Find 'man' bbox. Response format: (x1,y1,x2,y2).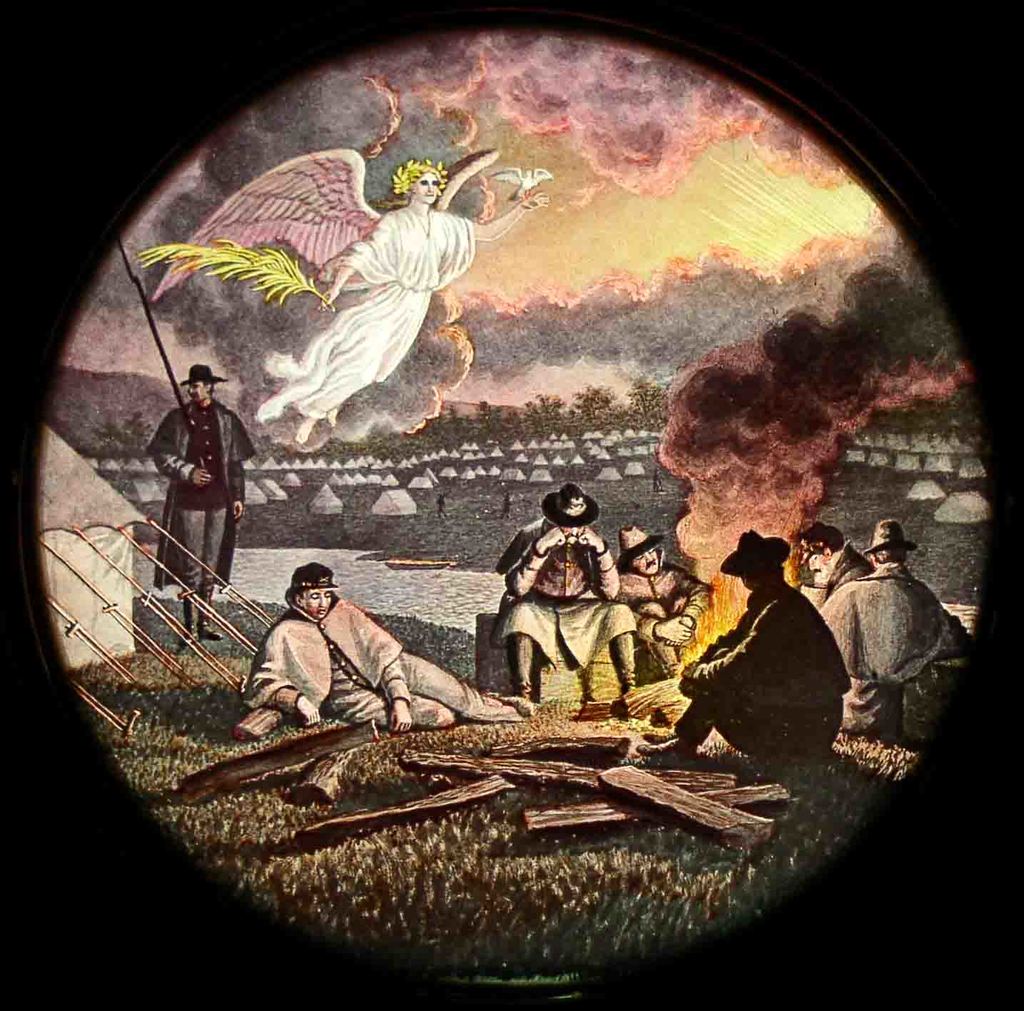
(494,481,634,699).
